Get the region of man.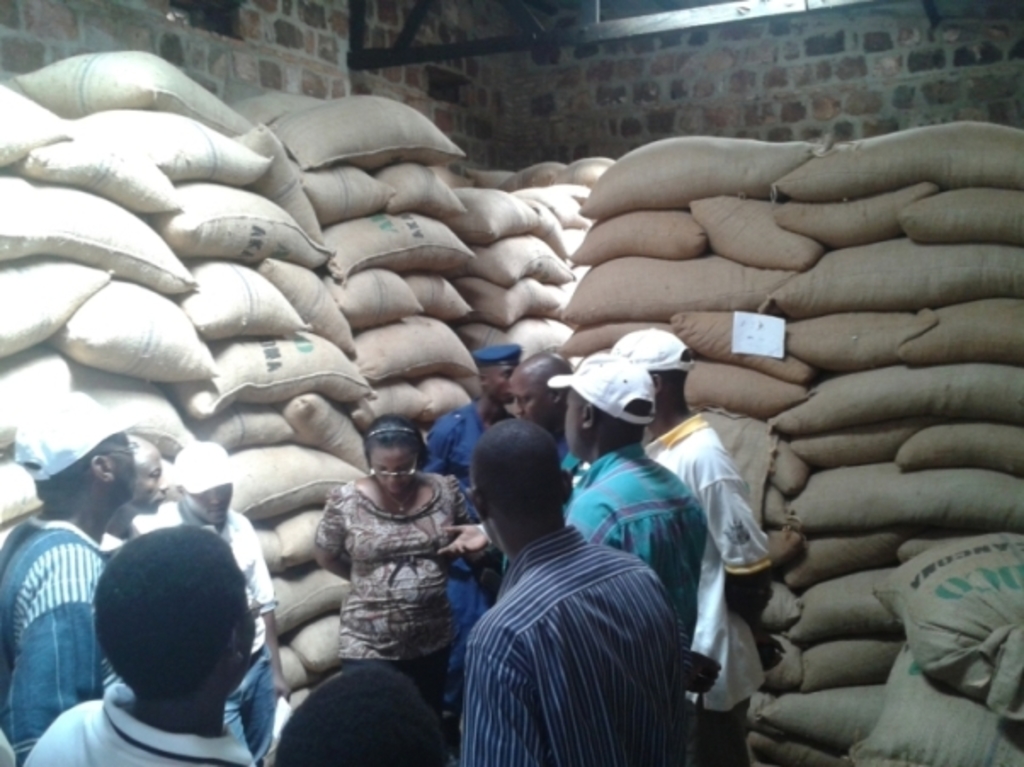
rect(616, 321, 801, 765).
